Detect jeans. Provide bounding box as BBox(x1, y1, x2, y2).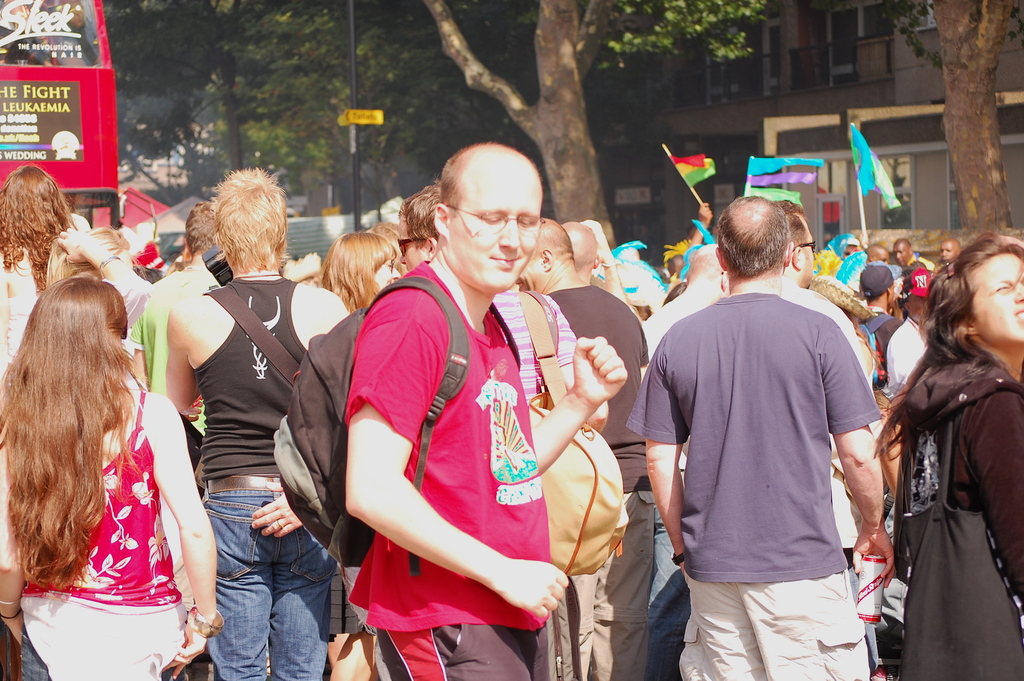
BBox(20, 627, 51, 680).
